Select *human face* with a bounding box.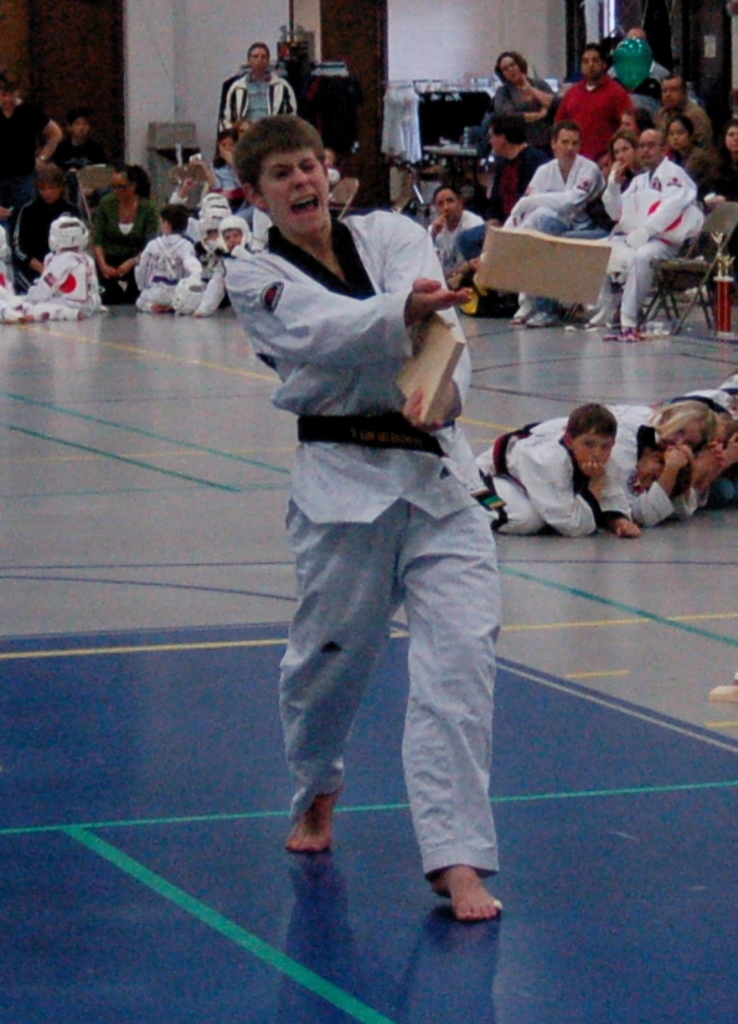
locate(564, 430, 607, 467).
